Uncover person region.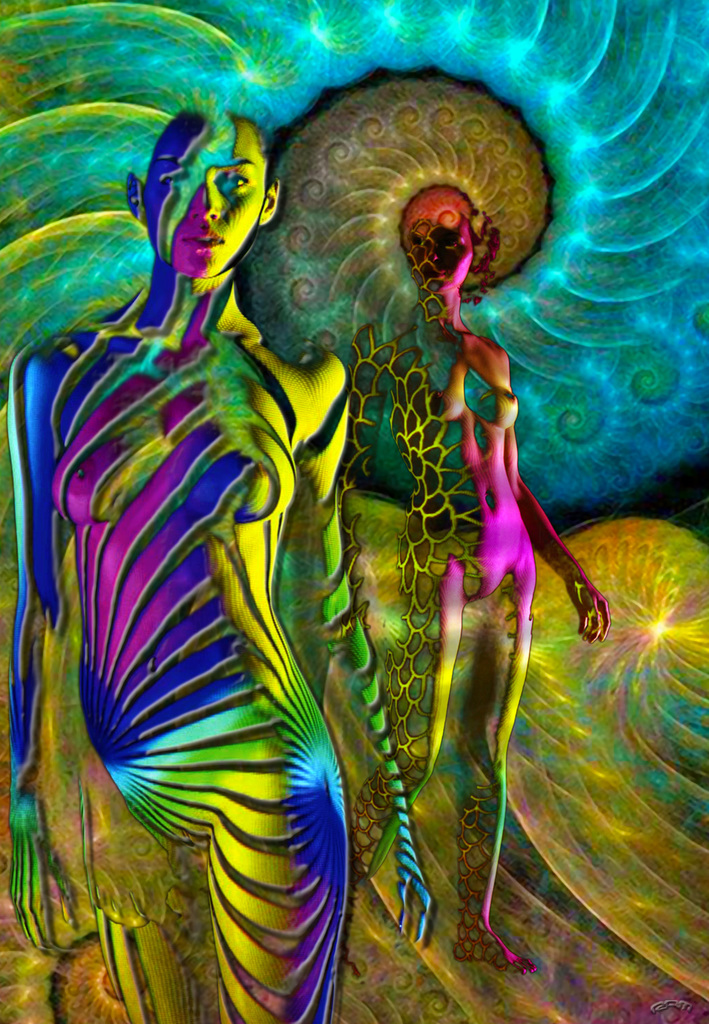
Uncovered: [left=7, top=101, right=434, bottom=1023].
